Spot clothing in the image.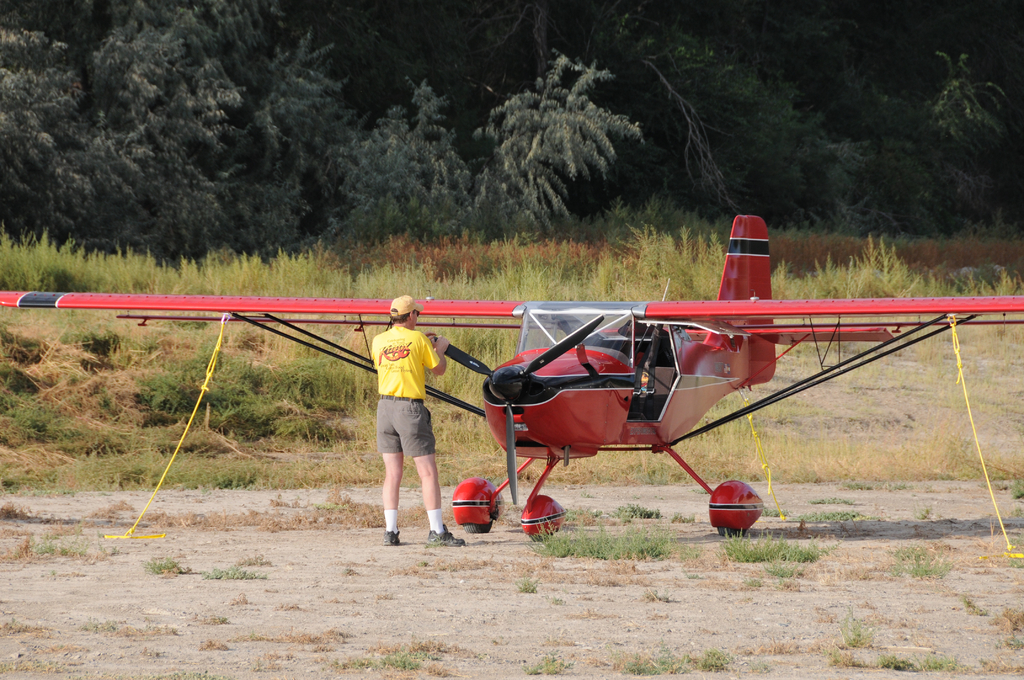
clothing found at l=369, t=313, r=440, b=445.
